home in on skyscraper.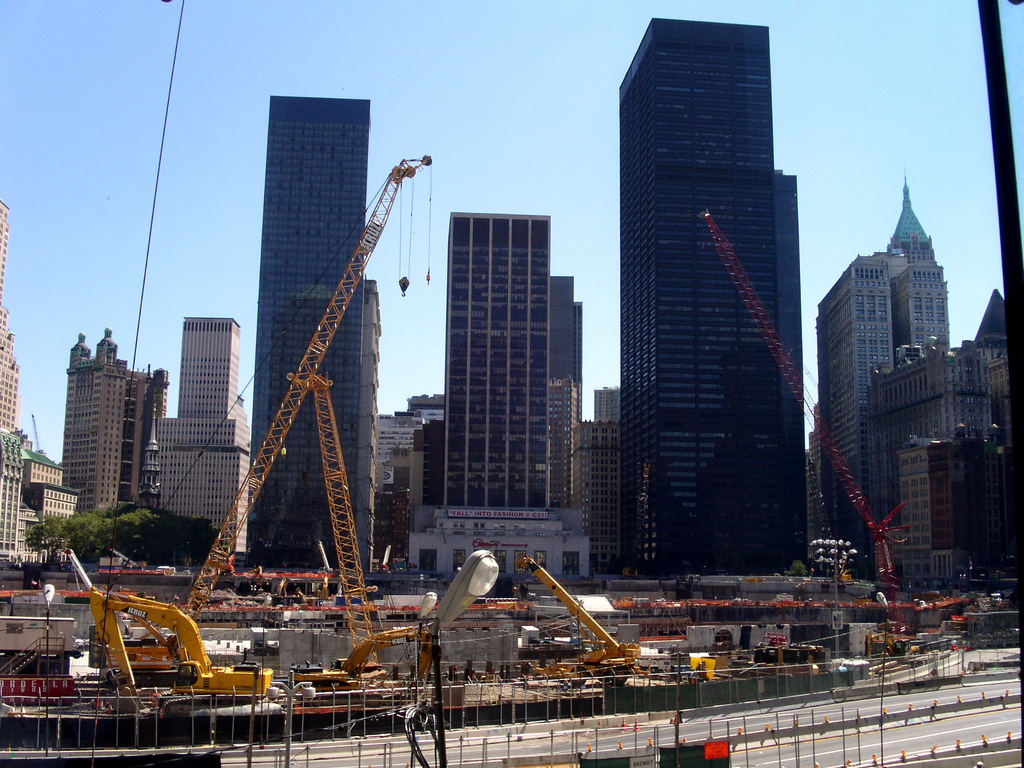
Homed in at Rect(441, 213, 552, 511).
